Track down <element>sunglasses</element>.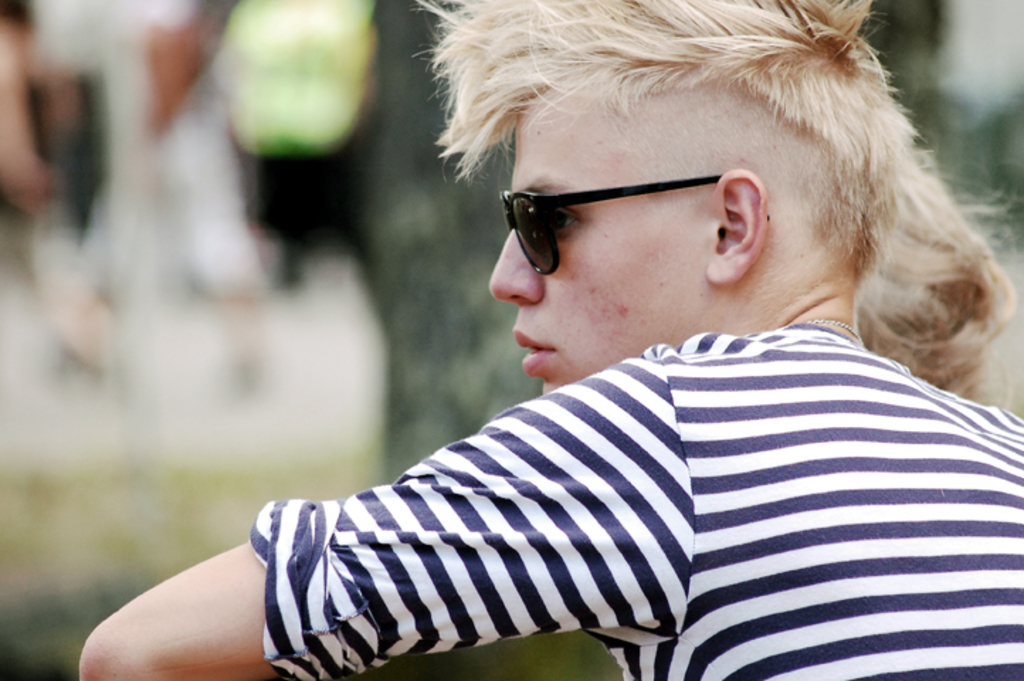
Tracked to rect(501, 173, 769, 275).
